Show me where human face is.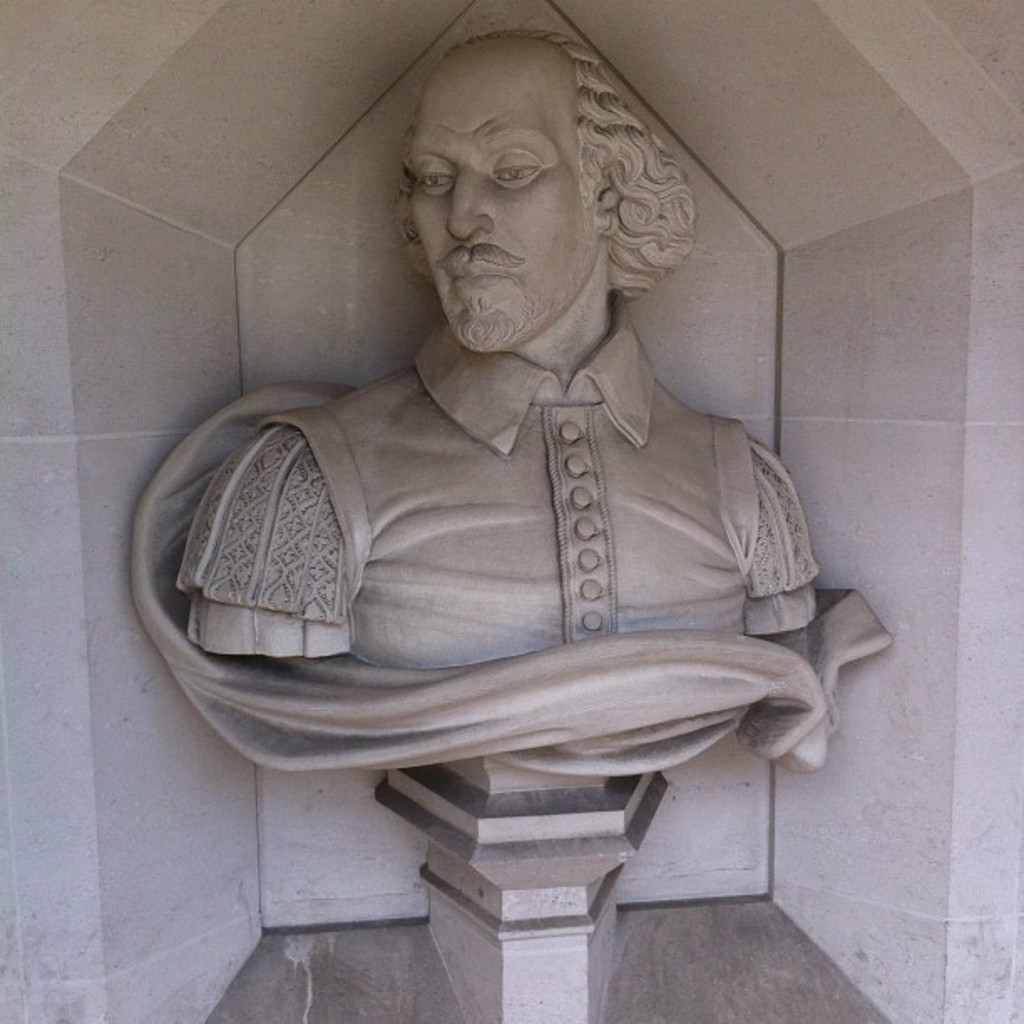
human face is at rect(408, 30, 577, 351).
